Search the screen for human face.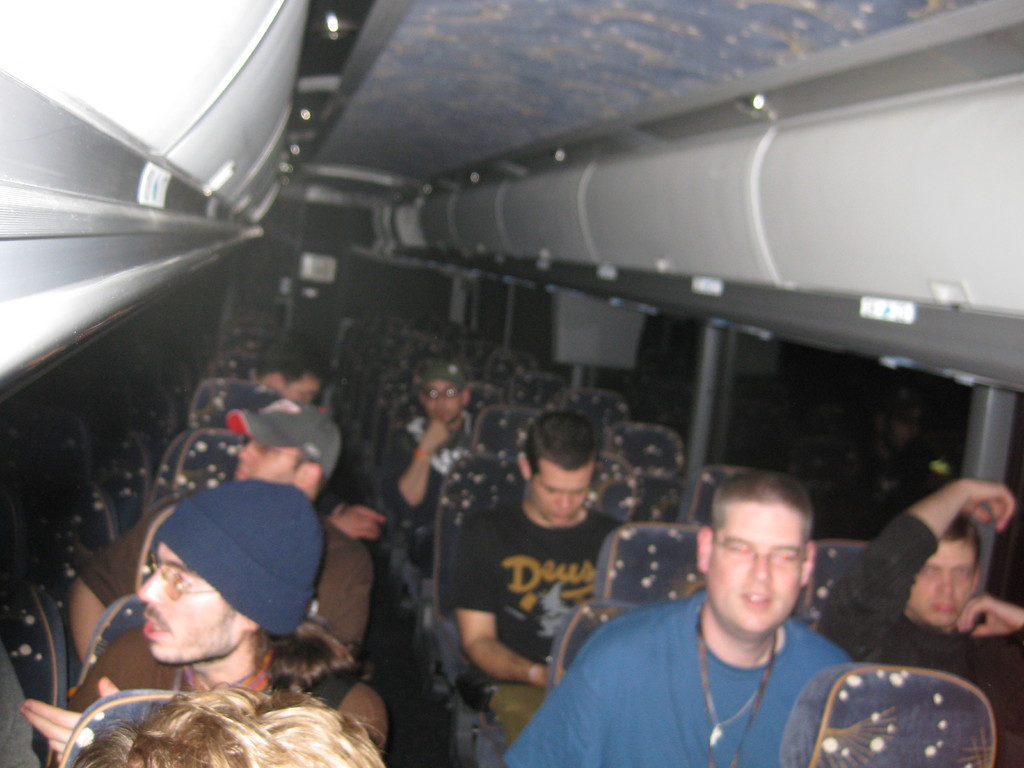
Found at 426/378/459/422.
